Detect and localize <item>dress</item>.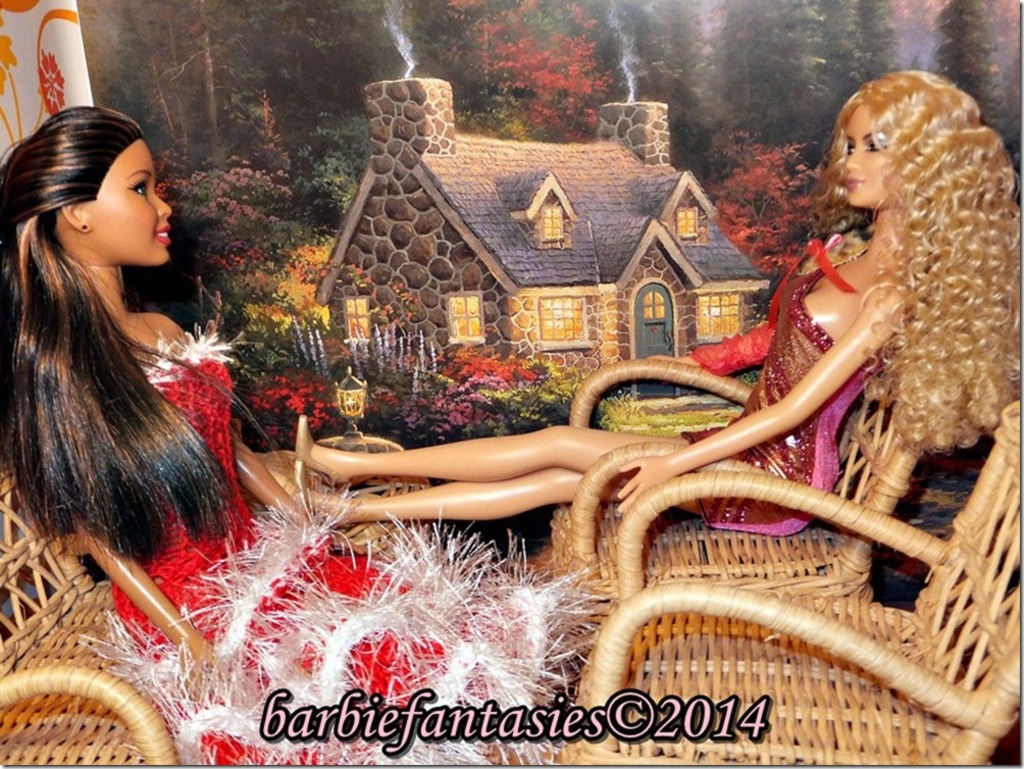
Localized at locate(677, 235, 885, 535).
